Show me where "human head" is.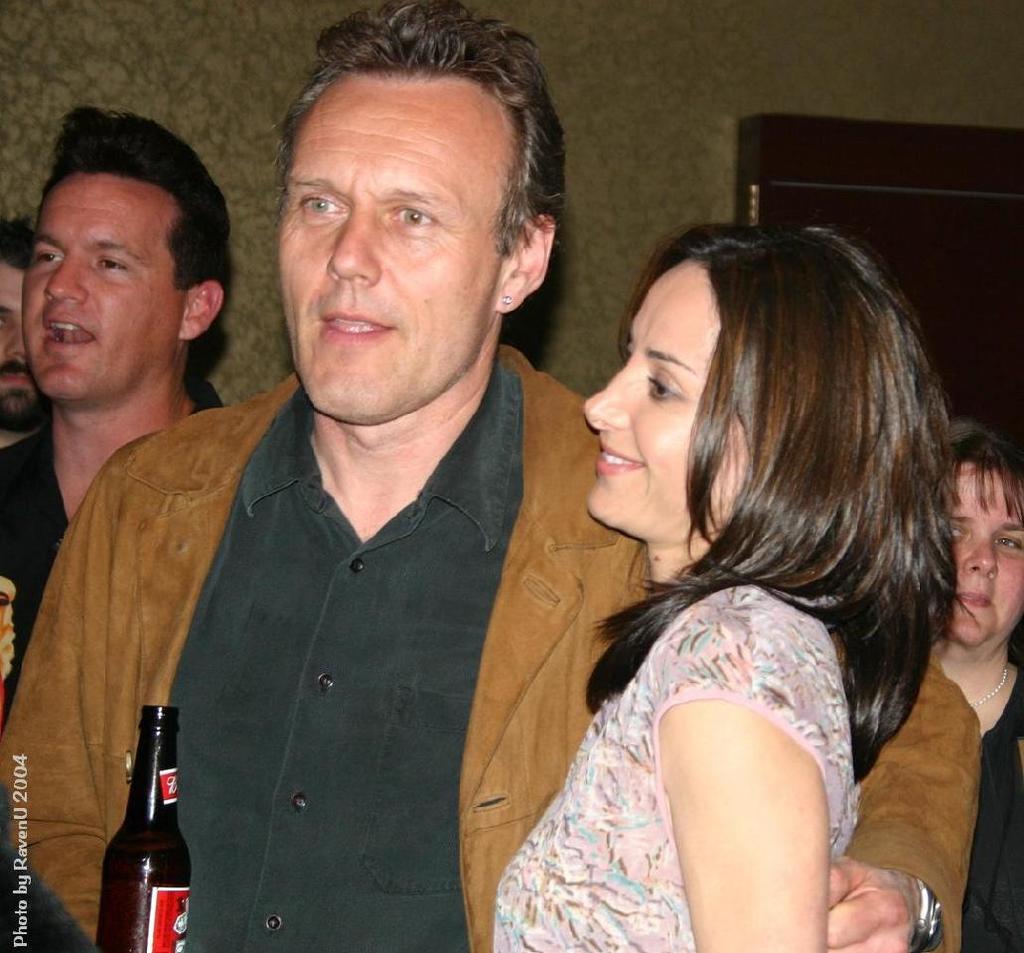
"human head" is at x1=255 y1=17 x2=561 y2=384.
